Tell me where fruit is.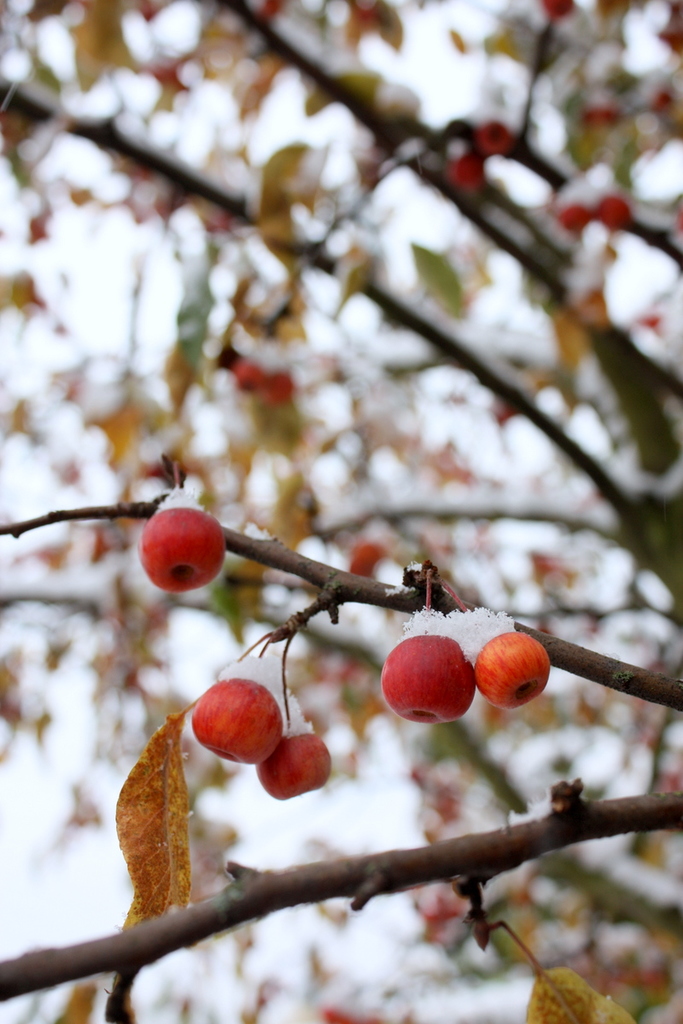
fruit is at bbox=(136, 504, 226, 600).
